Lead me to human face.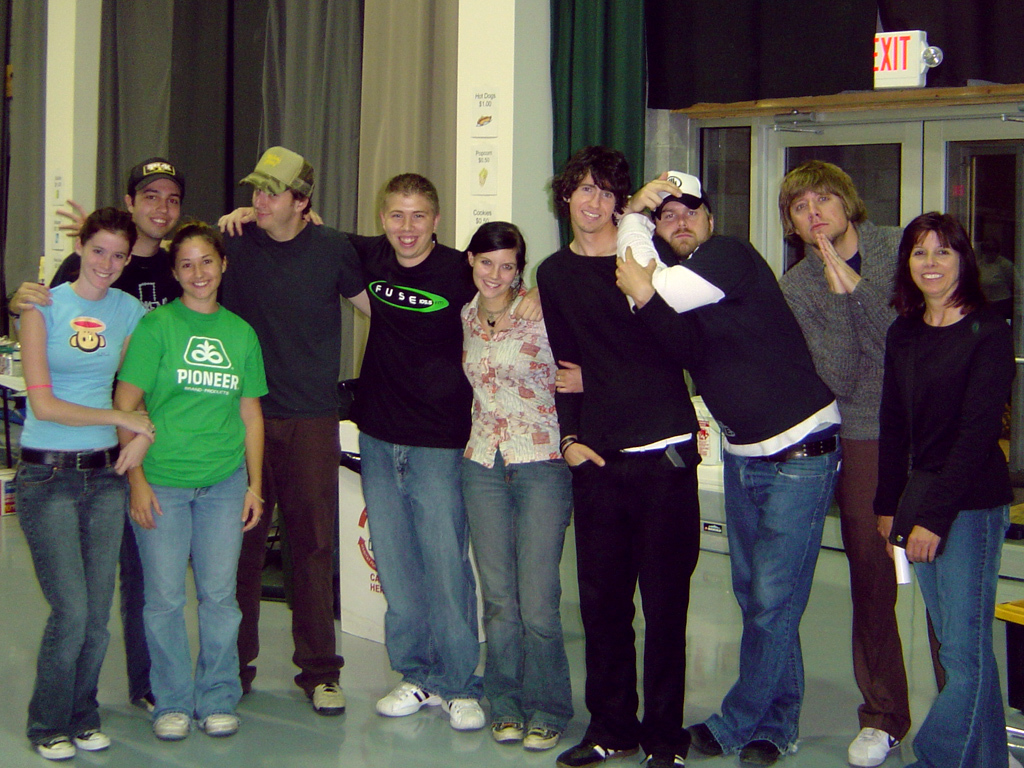
Lead to [x1=383, y1=191, x2=433, y2=259].
